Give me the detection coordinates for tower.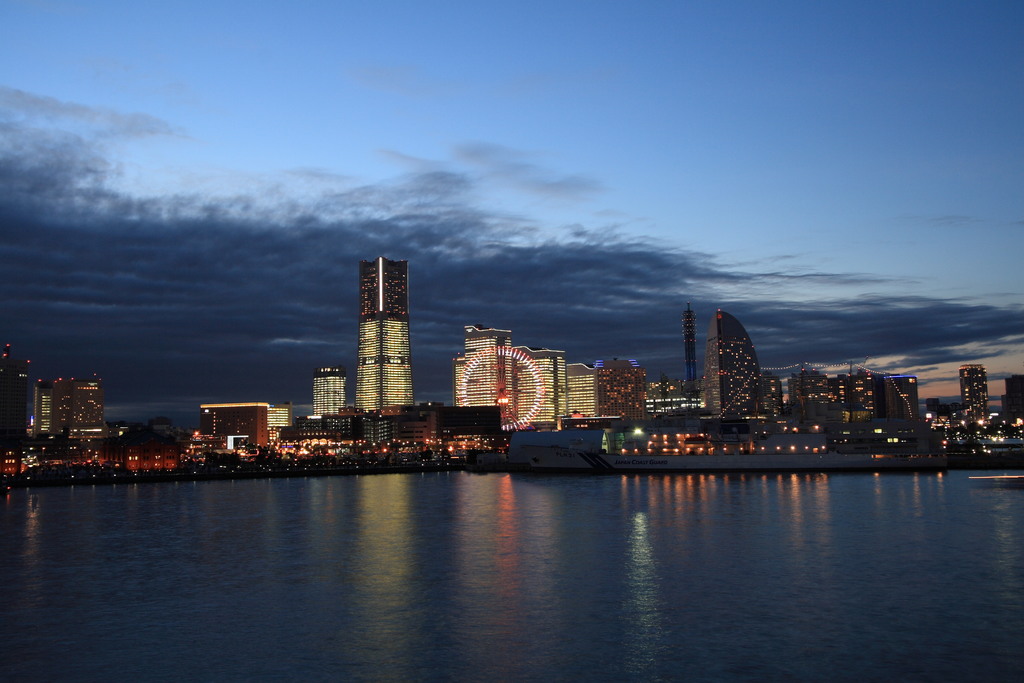
detection(876, 378, 917, 440).
